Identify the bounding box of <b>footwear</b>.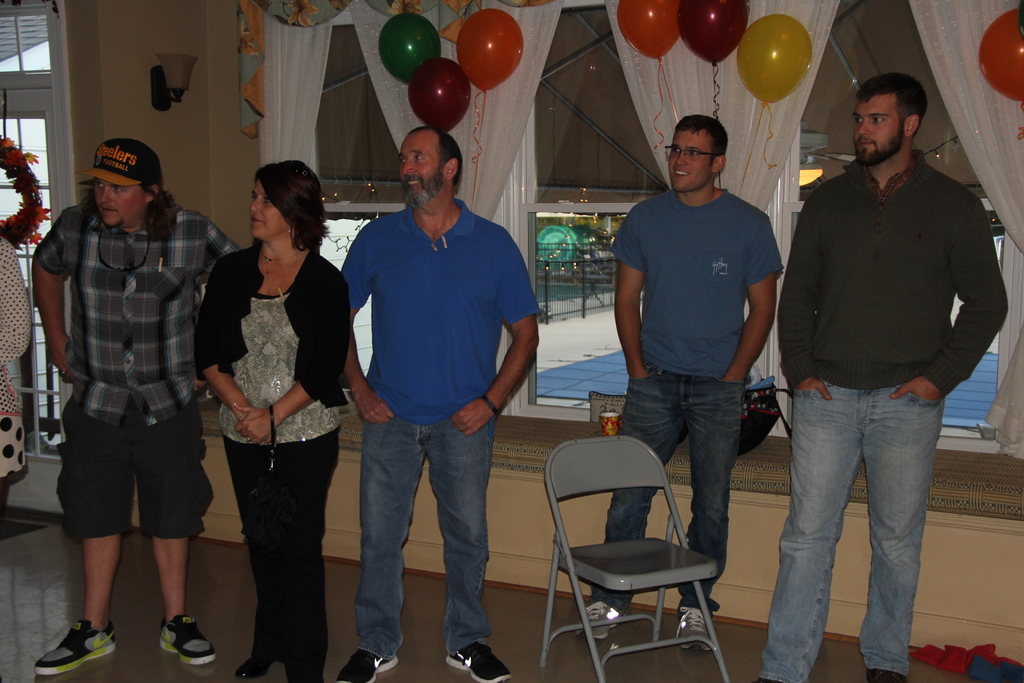
756, 676, 780, 682.
